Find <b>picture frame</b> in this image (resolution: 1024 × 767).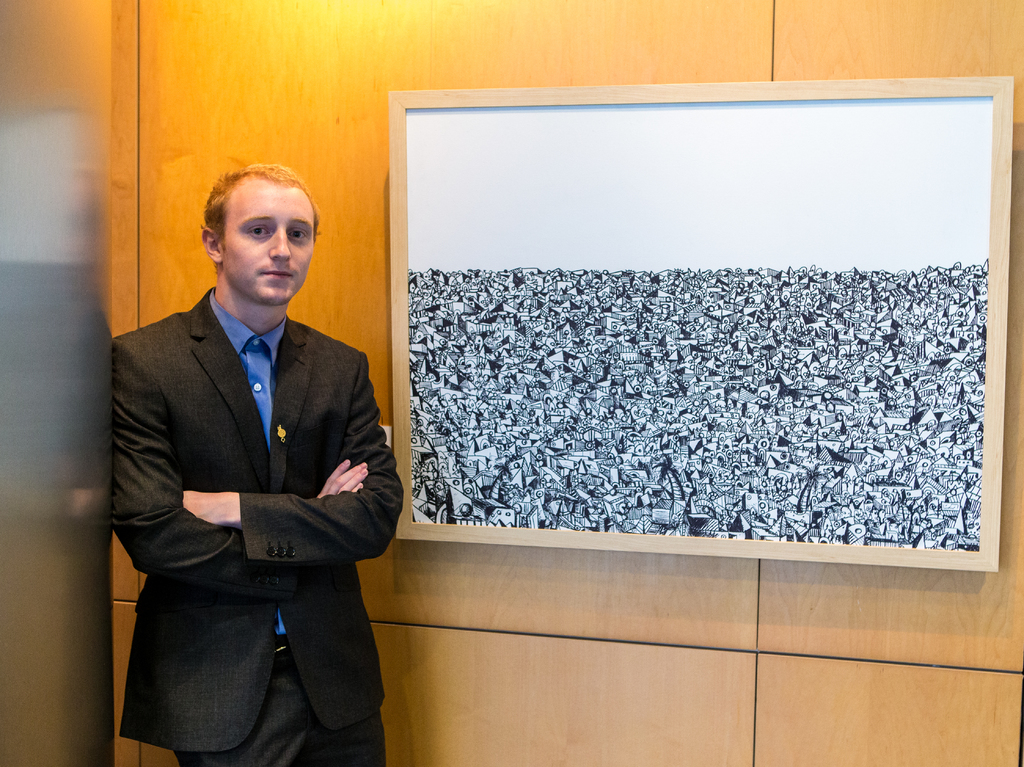
BBox(385, 72, 1014, 570).
